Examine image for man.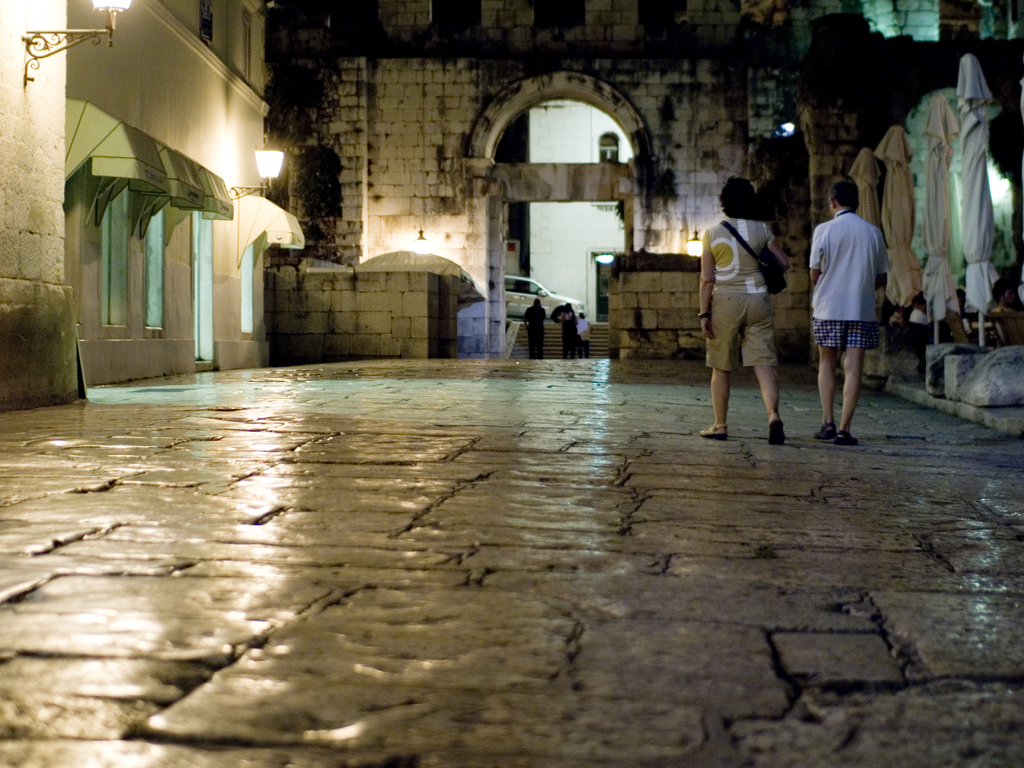
Examination result: [left=700, top=177, right=789, bottom=445].
